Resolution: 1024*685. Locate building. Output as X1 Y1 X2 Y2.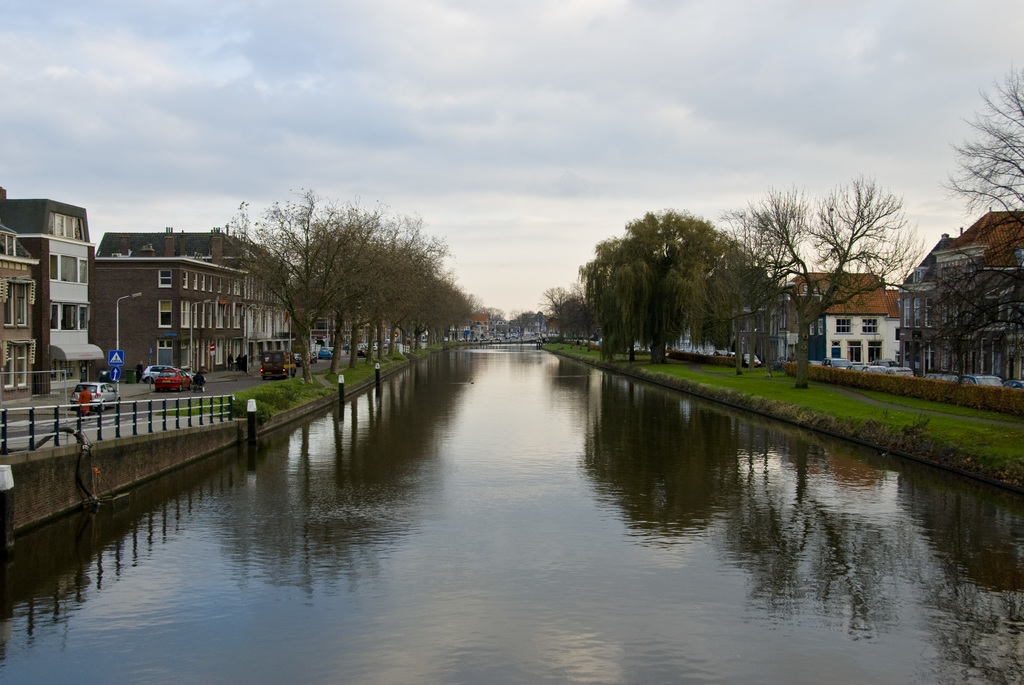
86 249 259 375.
